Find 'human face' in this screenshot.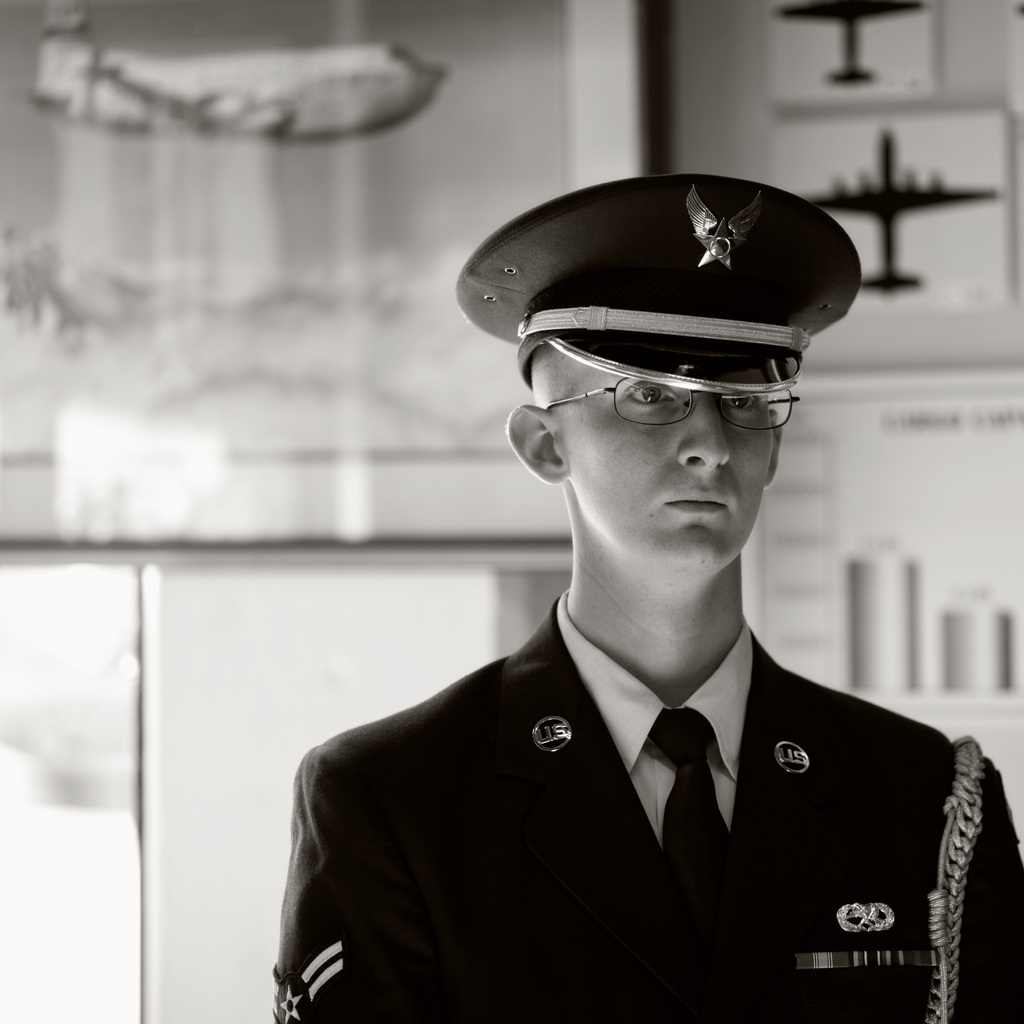
The bounding box for 'human face' is [507,335,790,596].
